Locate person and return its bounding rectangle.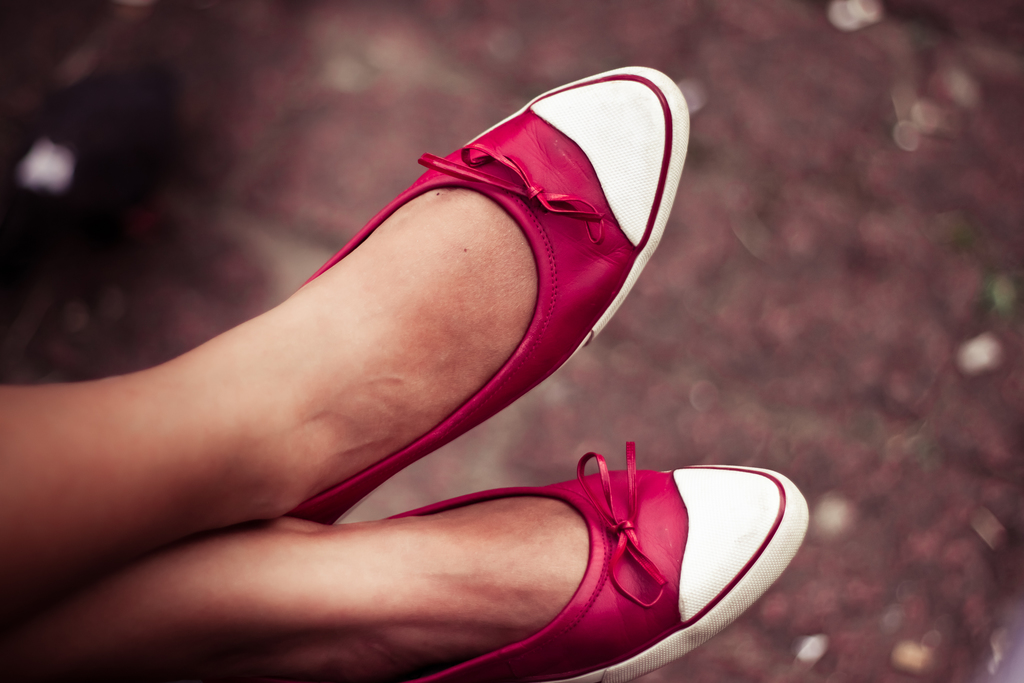
region(19, 8, 767, 682).
